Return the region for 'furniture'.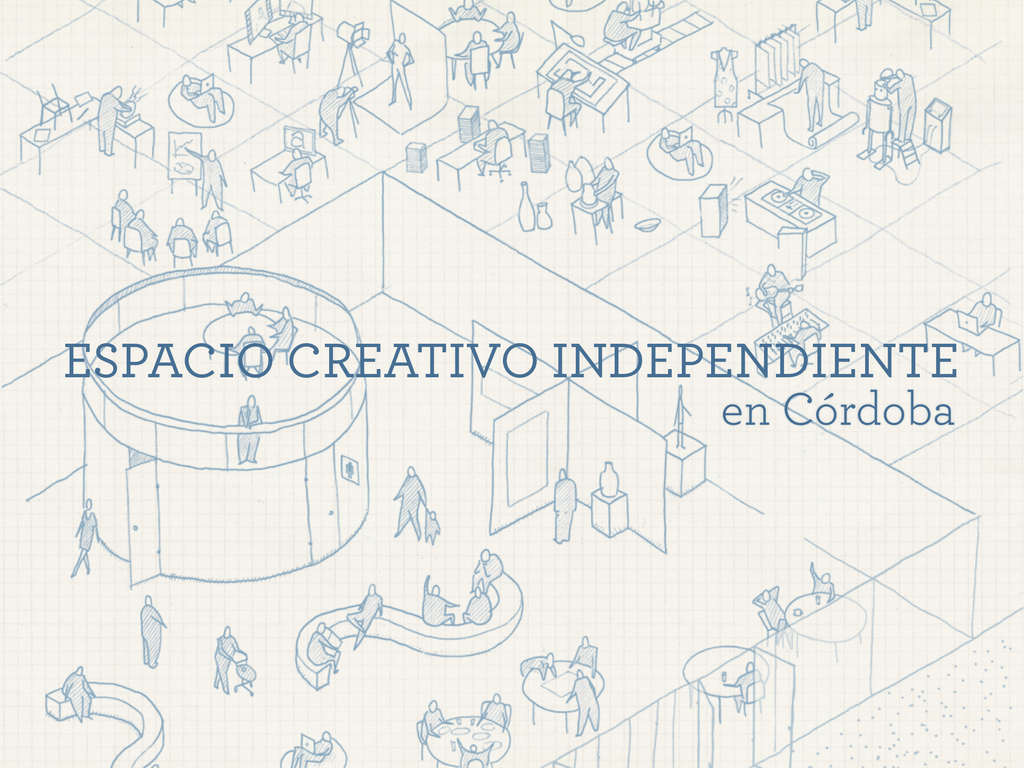
<box>423,713,508,764</box>.
